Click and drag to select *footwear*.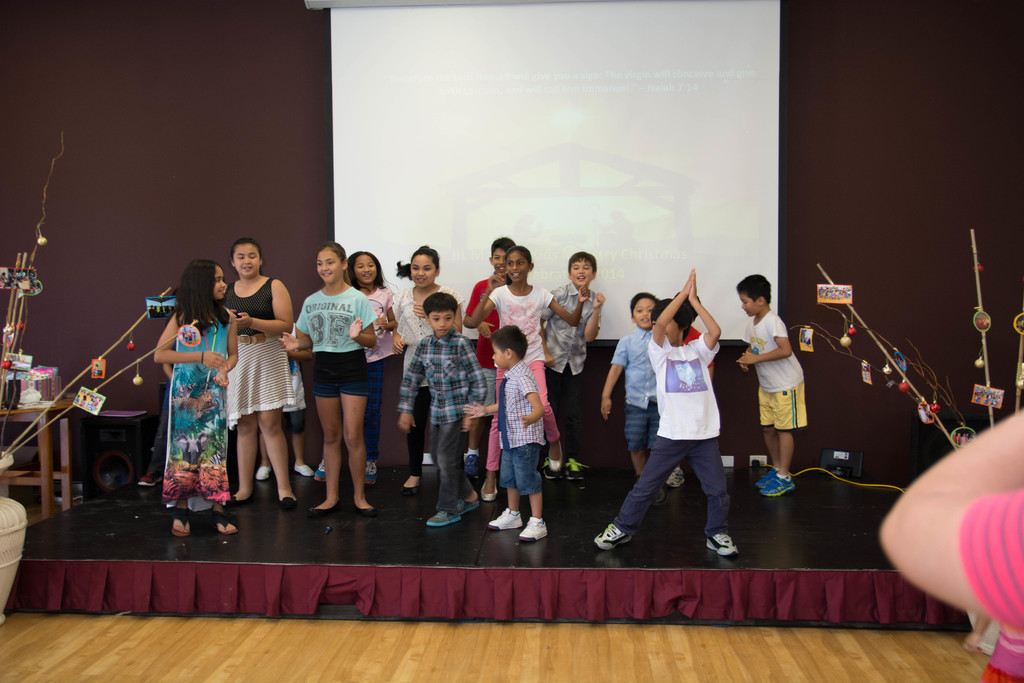
Selection: 312,493,348,514.
